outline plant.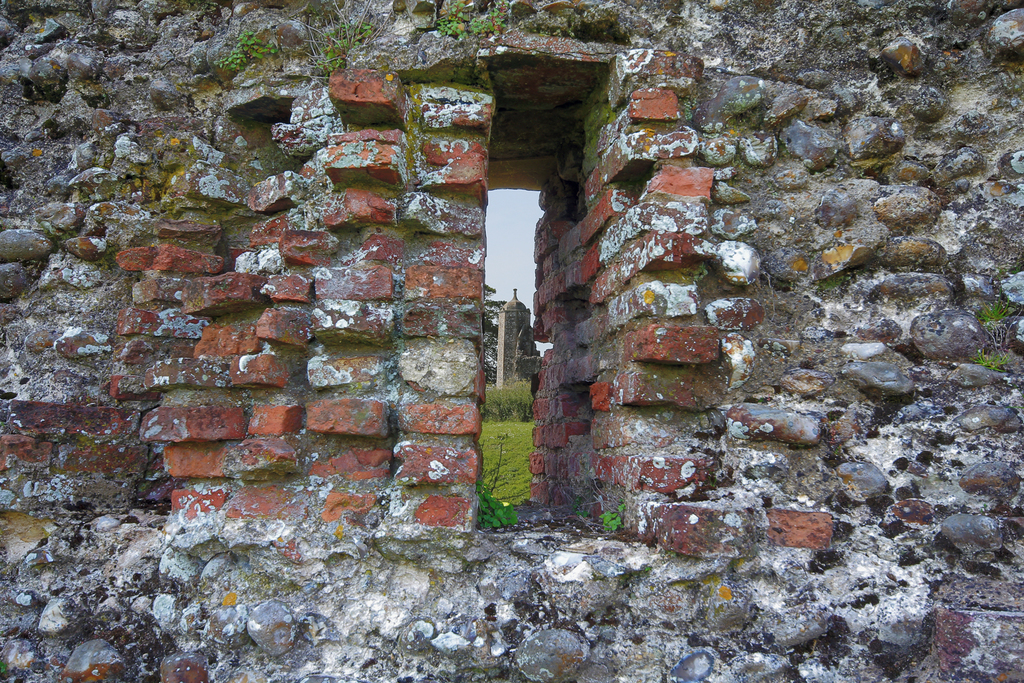
Outline: [x1=215, y1=20, x2=265, y2=80].
